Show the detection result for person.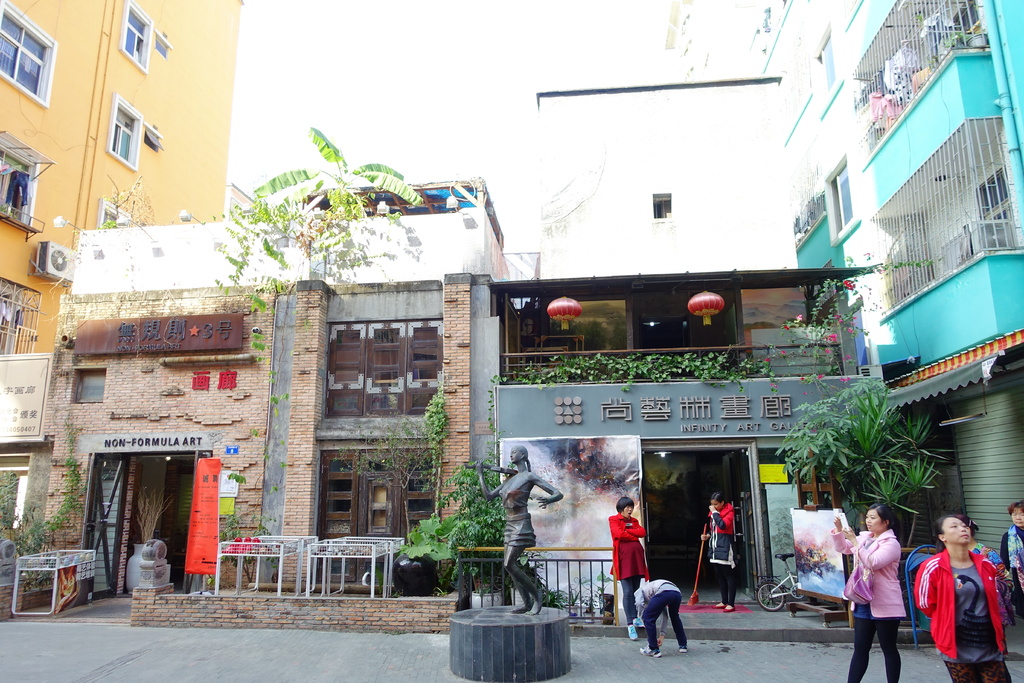
l=476, t=444, r=563, b=612.
